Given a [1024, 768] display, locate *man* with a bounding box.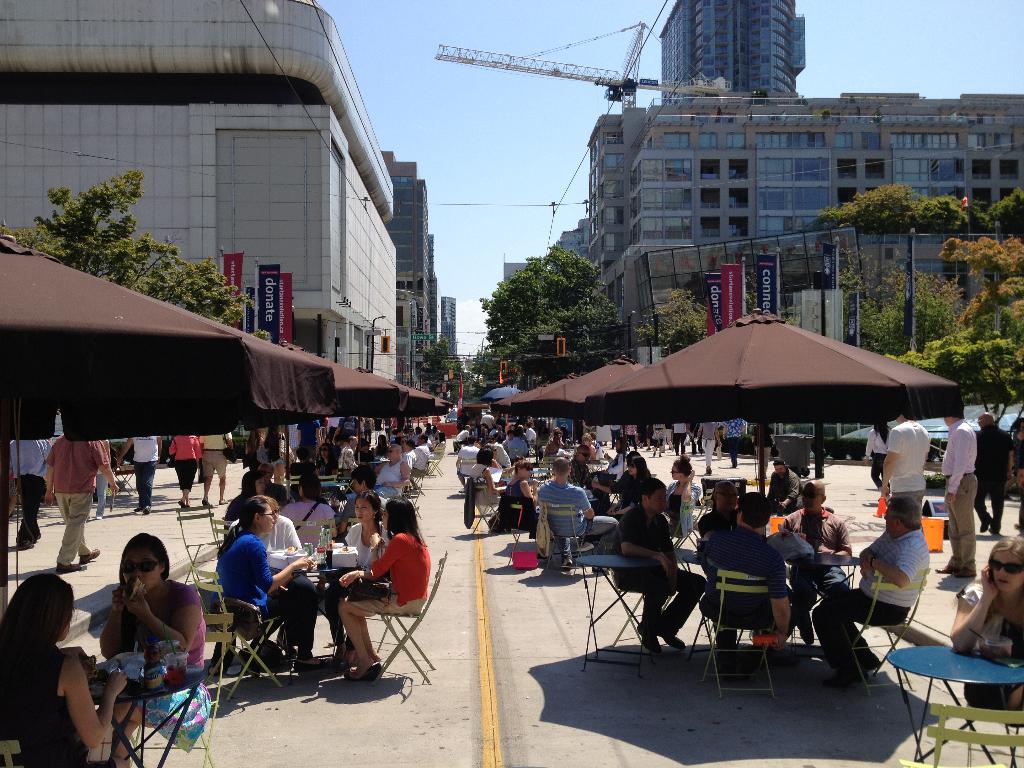
Located: l=505, t=430, r=529, b=466.
